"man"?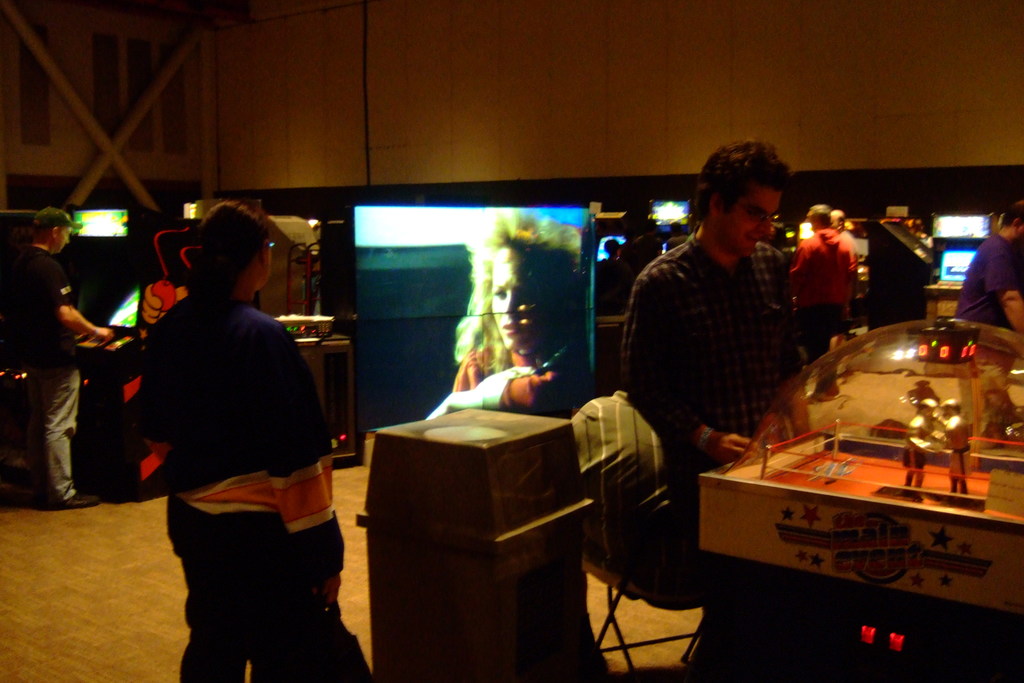
(left=18, top=206, right=113, bottom=508)
